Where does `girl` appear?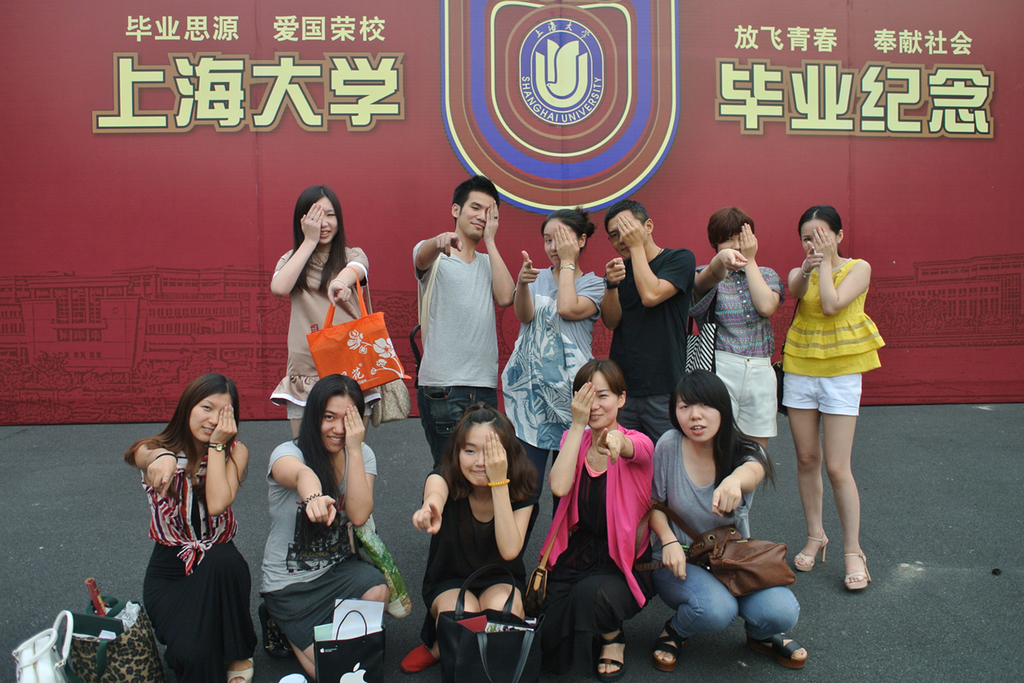
Appears at 691 217 792 534.
